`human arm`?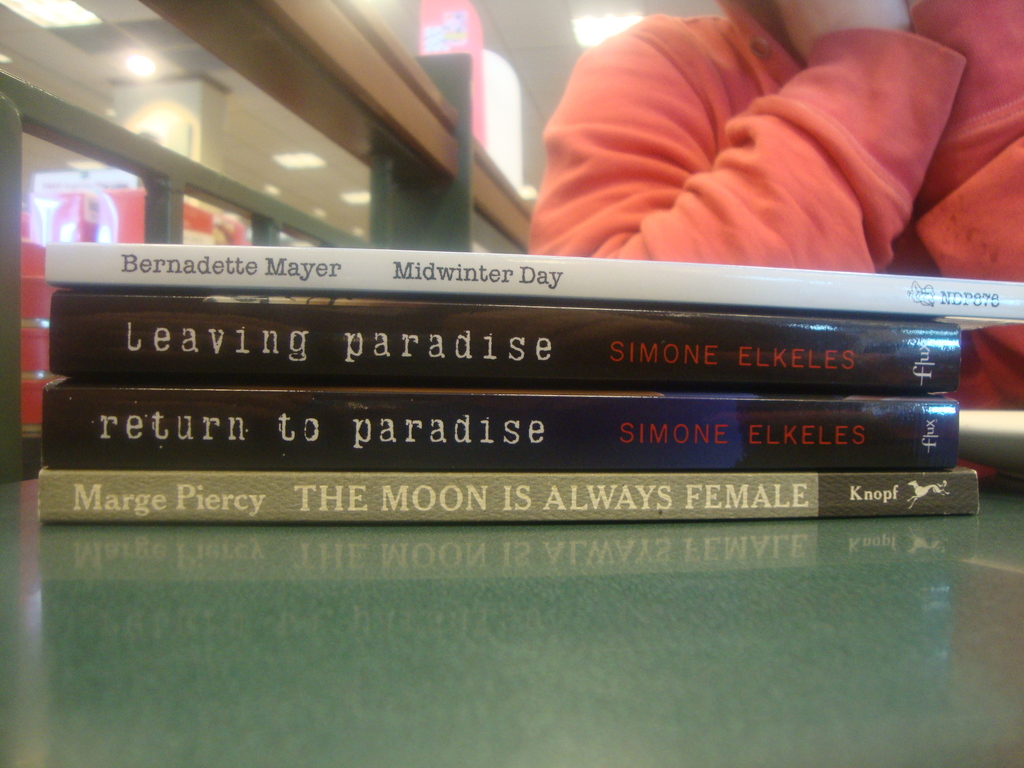
crop(530, 0, 956, 263)
